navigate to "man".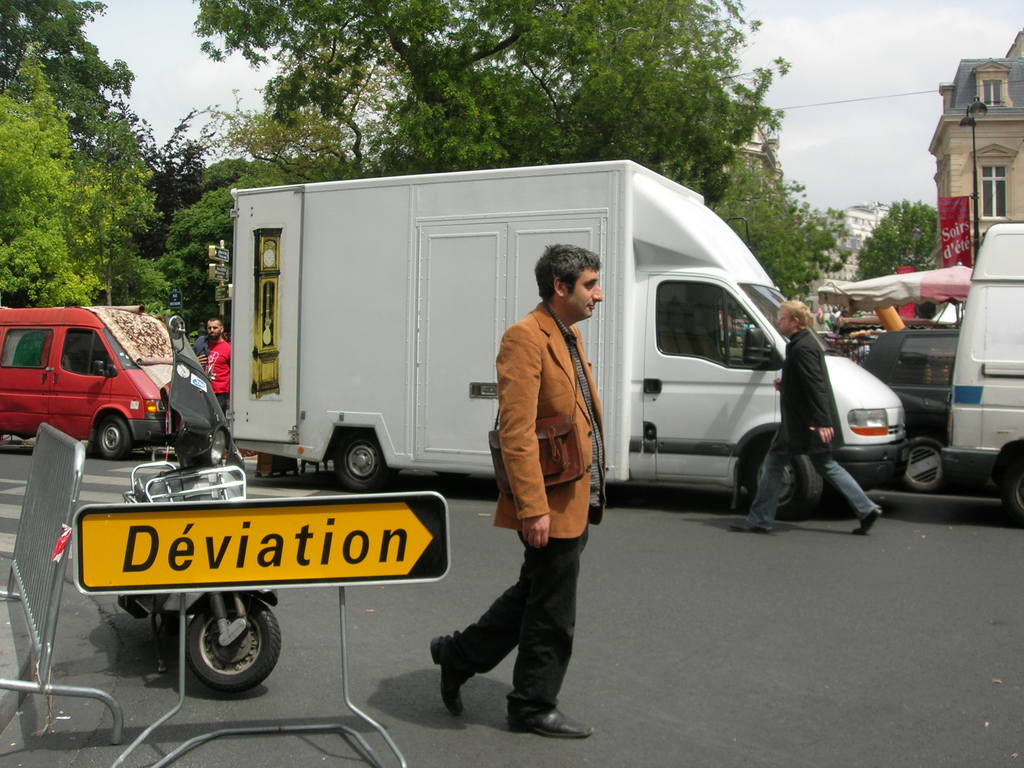
Navigation target: l=727, t=298, r=883, b=538.
